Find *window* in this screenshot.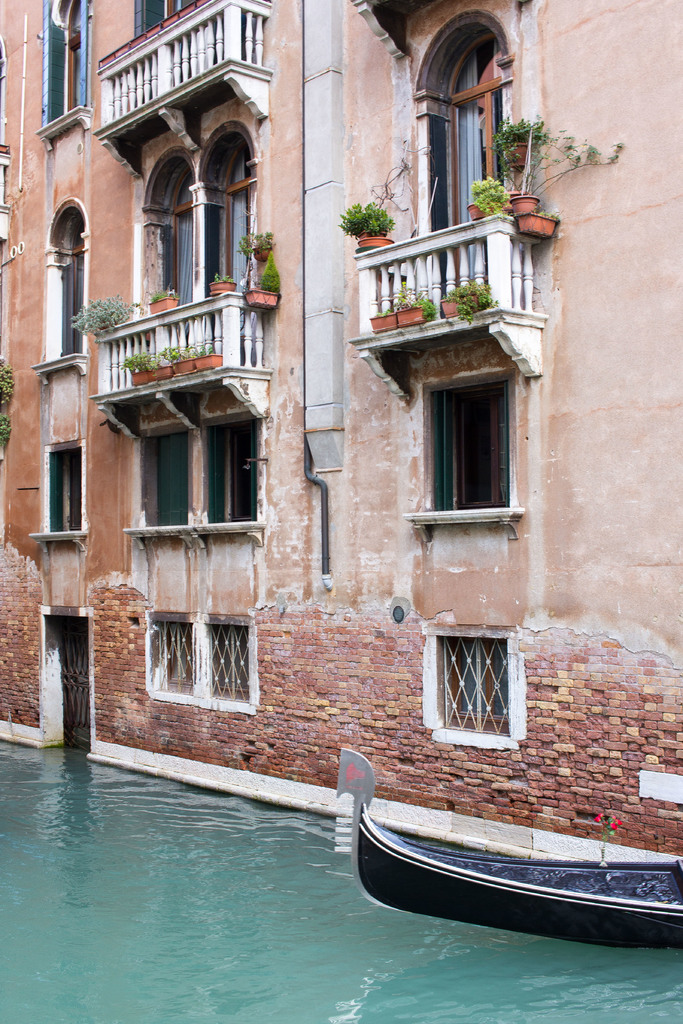
The bounding box for *window* is l=436, t=637, r=514, b=733.
